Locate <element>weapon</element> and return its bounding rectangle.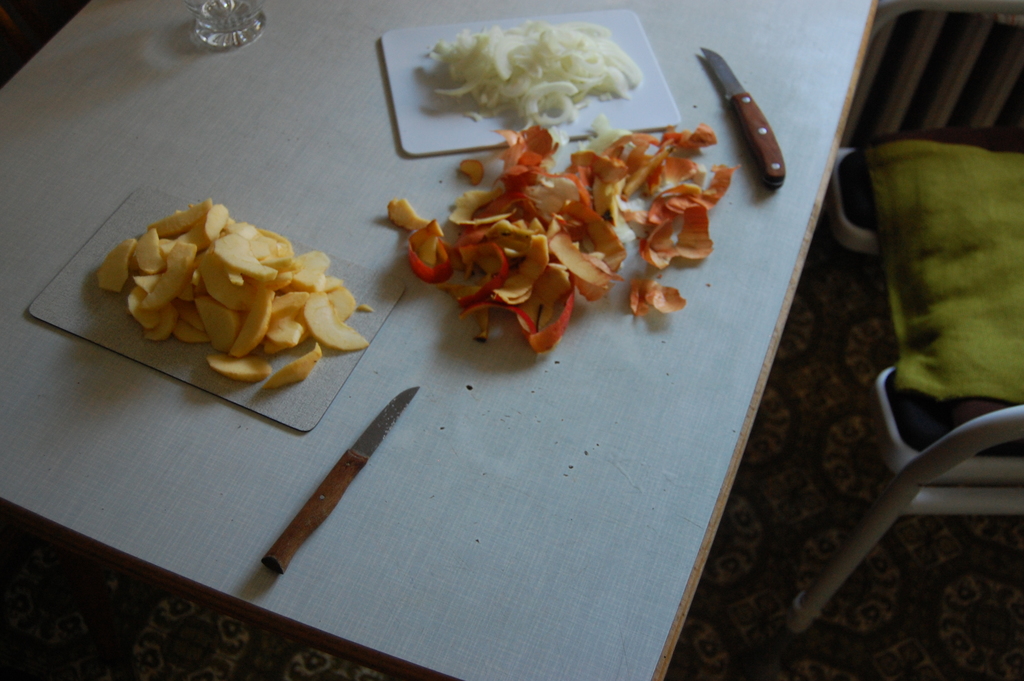
region(703, 46, 781, 182).
